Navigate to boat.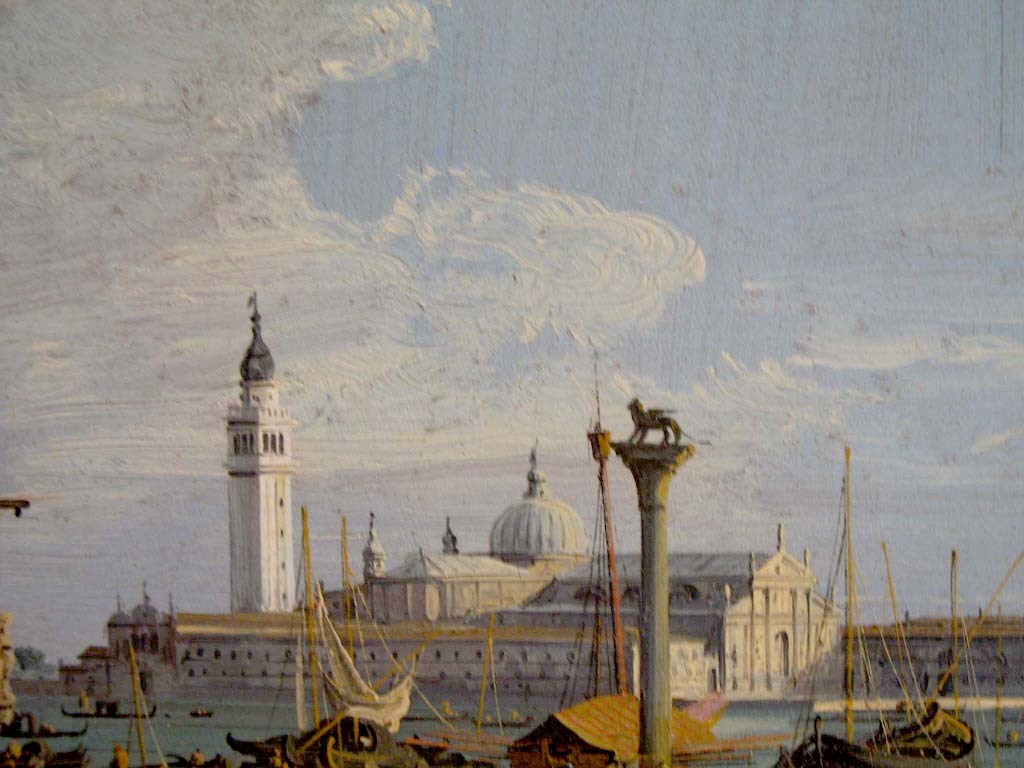
Navigation target: (x1=219, y1=507, x2=412, y2=765).
